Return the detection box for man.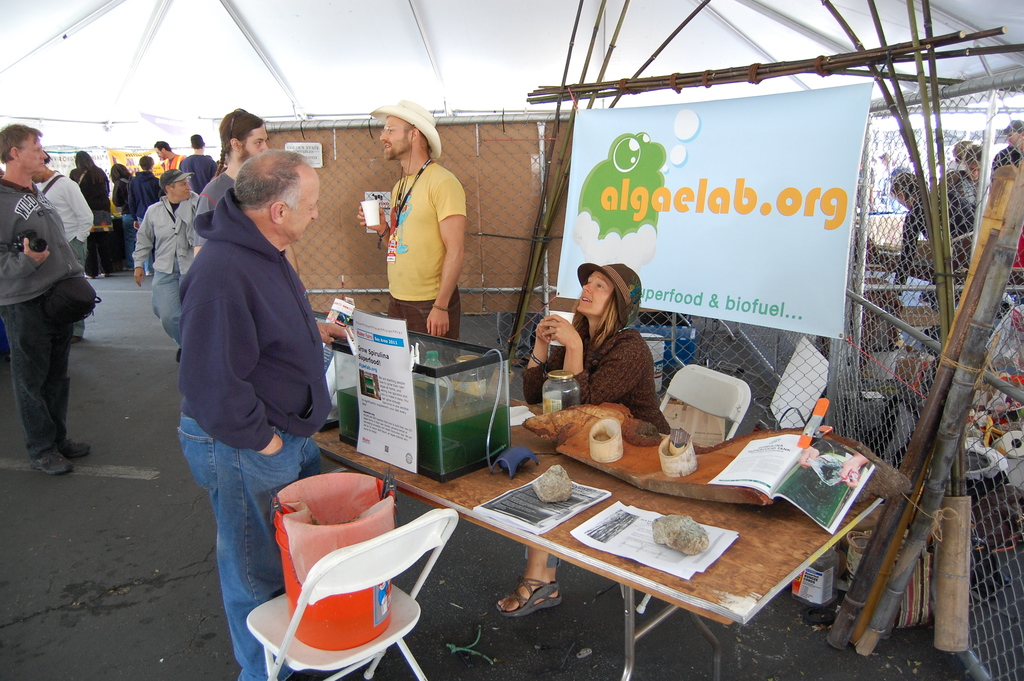
[148, 120, 350, 634].
